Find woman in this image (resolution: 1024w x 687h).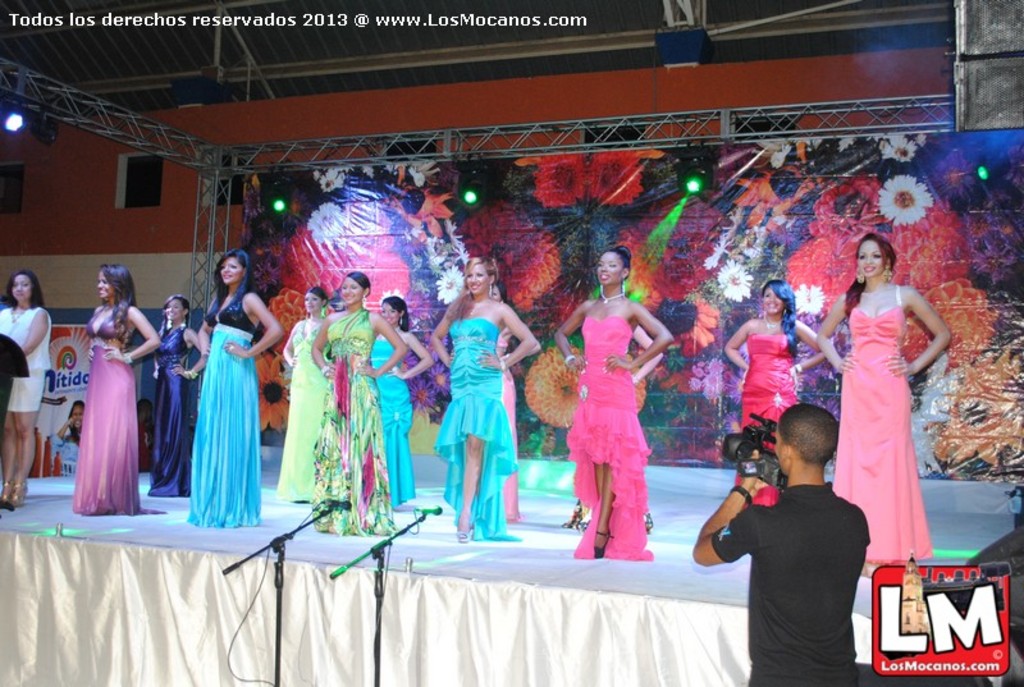
detection(554, 243, 678, 559).
